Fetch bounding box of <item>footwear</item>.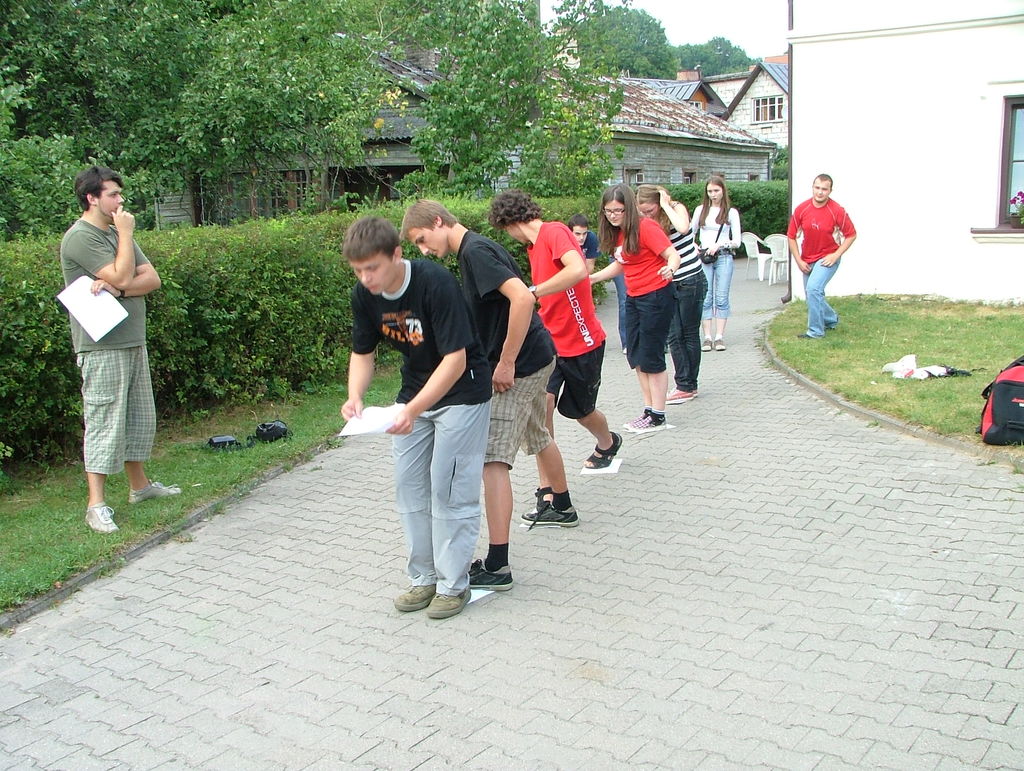
Bbox: left=470, top=559, right=513, bottom=588.
